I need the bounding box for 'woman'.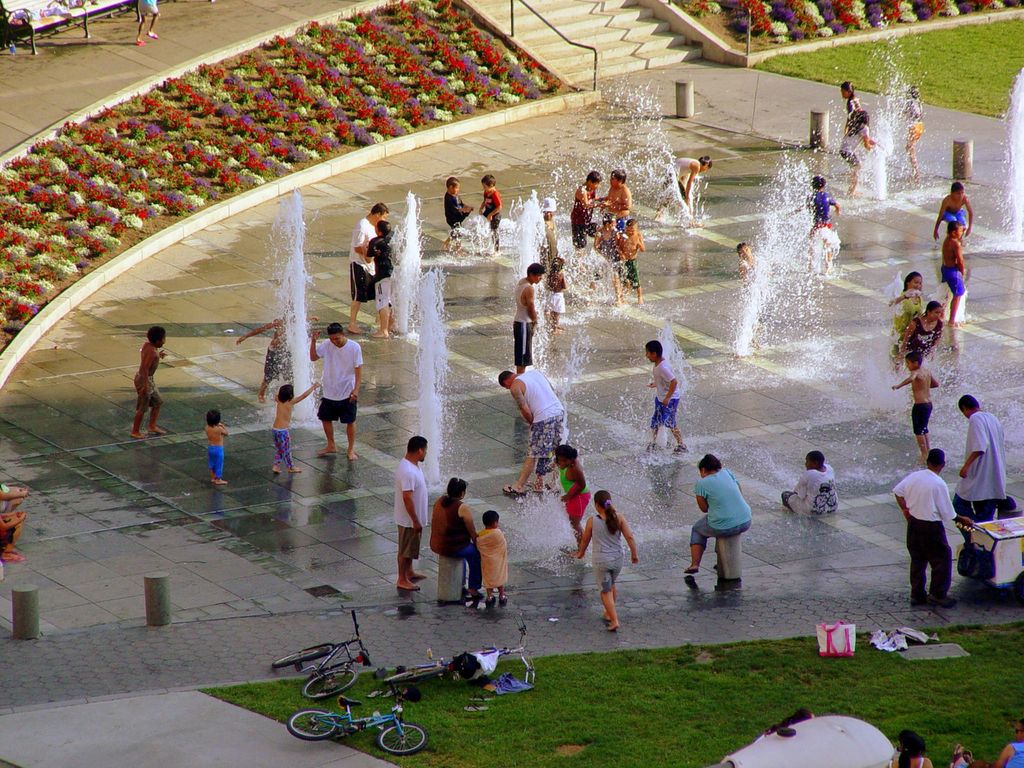
Here it is: <box>428,477,485,597</box>.
